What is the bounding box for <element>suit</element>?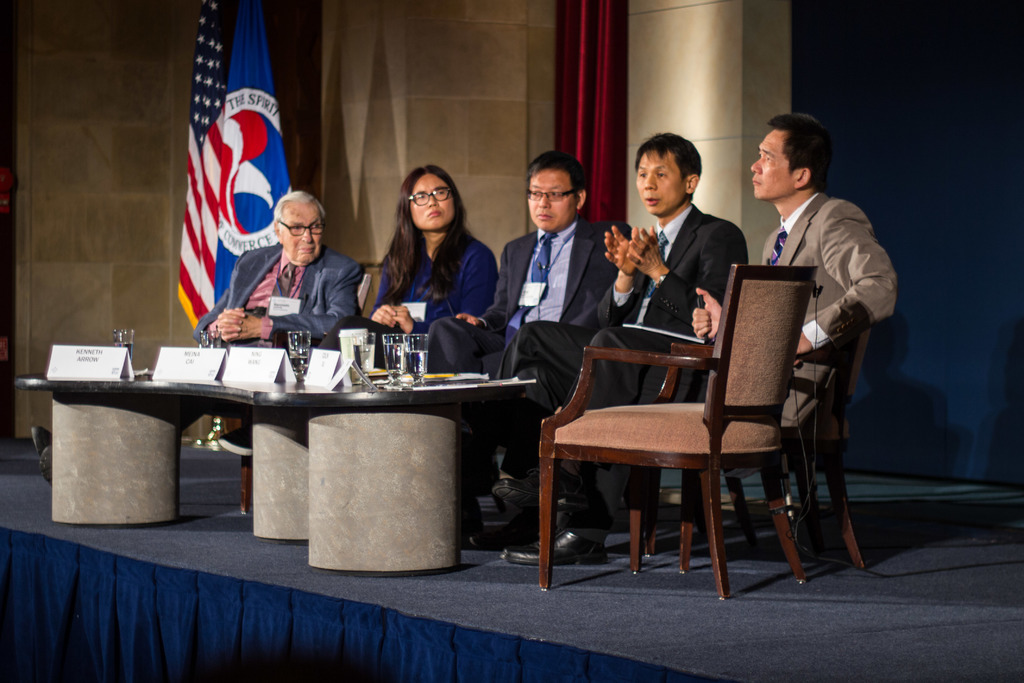
(755,187,900,429).
